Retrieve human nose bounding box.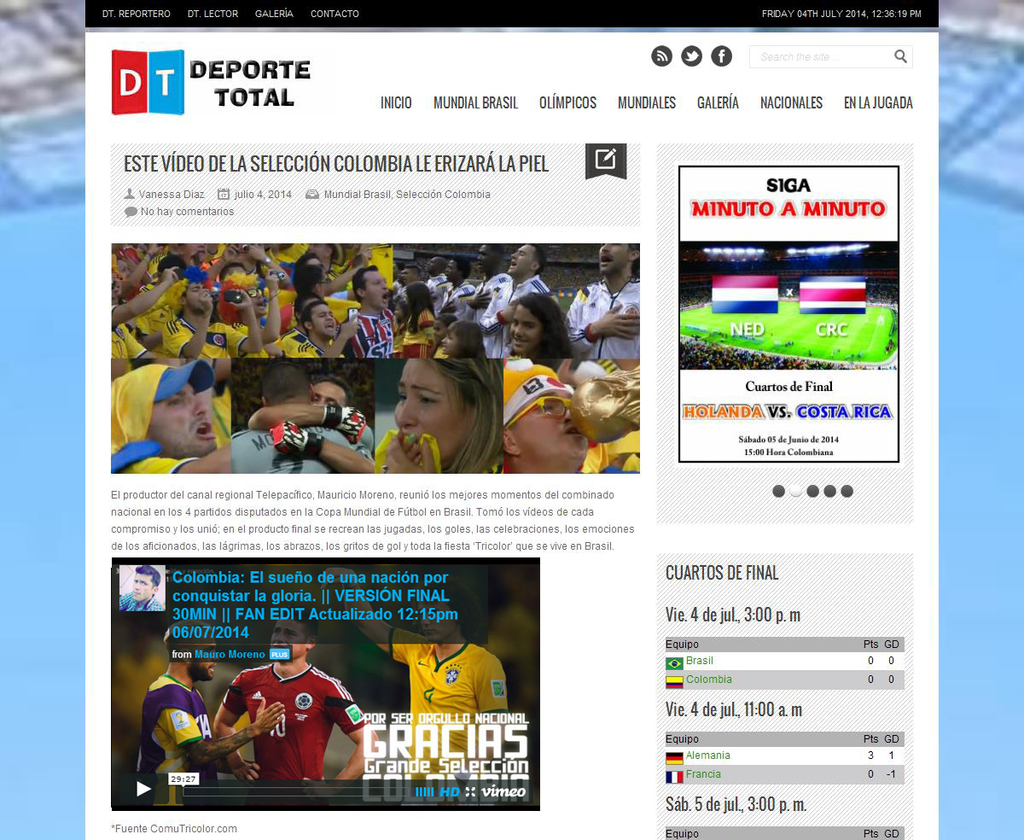
Bounding box: [x1=323, y1=314, x2=332, y2=320].
